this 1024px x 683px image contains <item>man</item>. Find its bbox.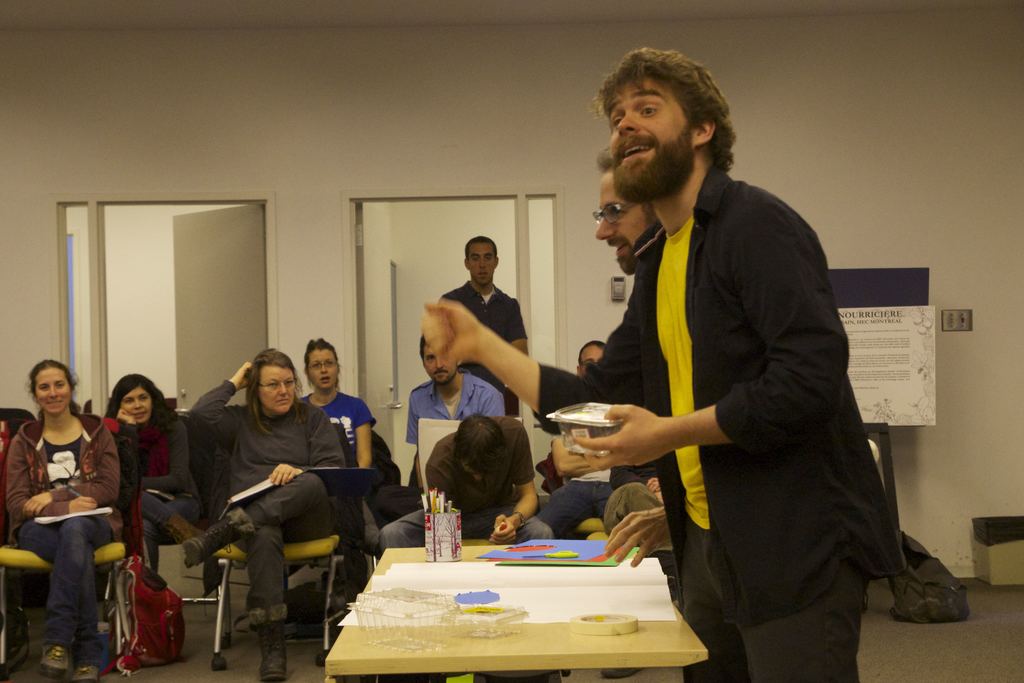
404, 331, 505, 488.
